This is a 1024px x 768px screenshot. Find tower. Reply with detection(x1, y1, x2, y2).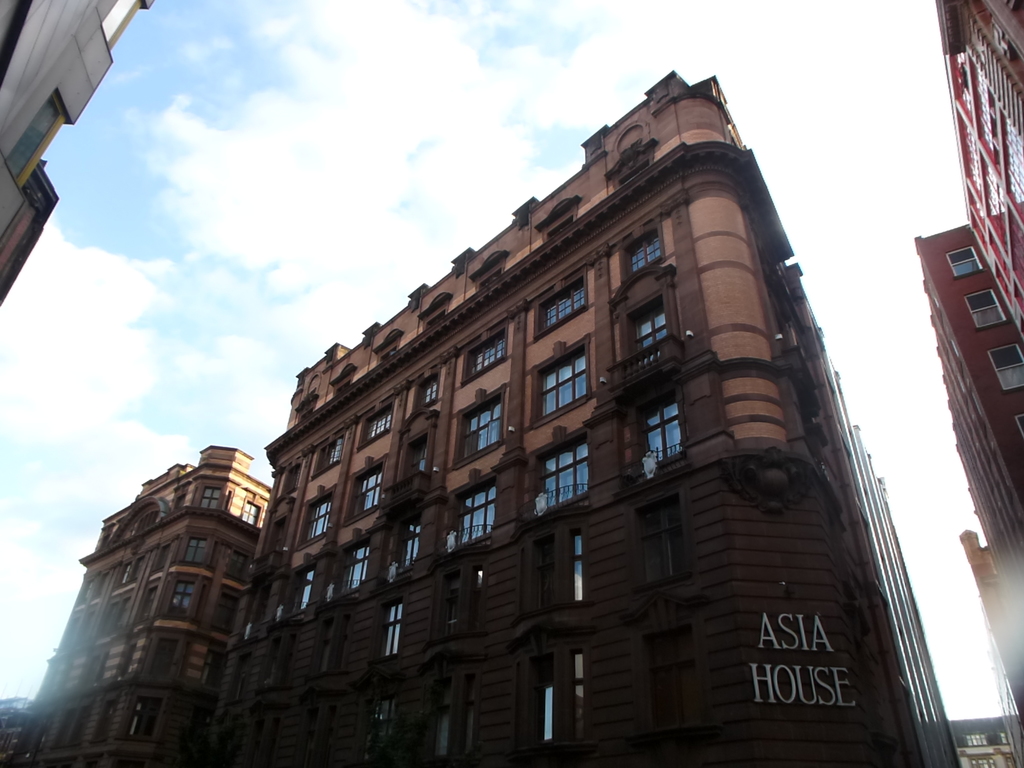
detection(959, 536, 1023, 767).
